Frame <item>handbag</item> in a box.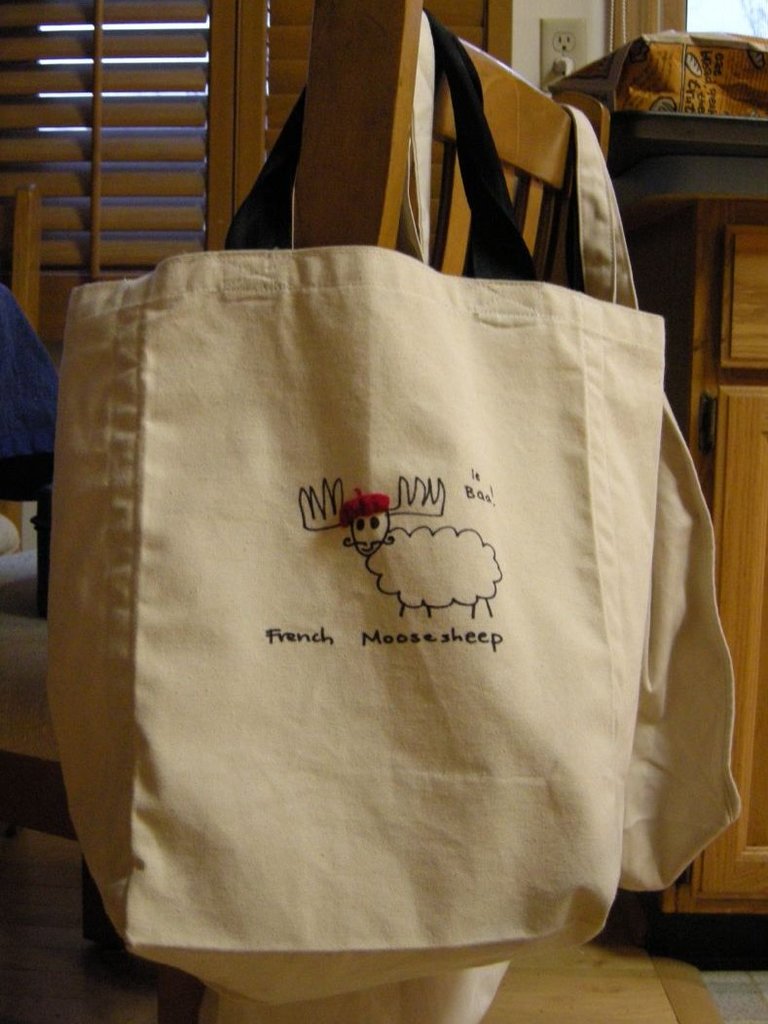
59/0/650/981.
